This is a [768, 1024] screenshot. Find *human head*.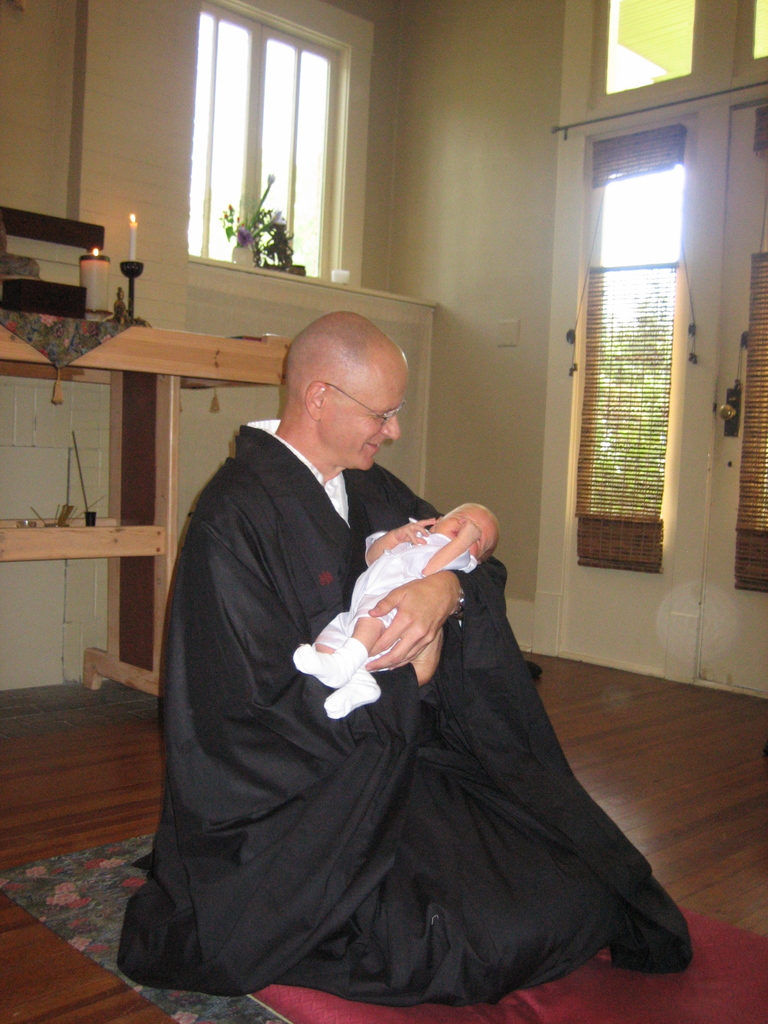
Bounding box: {"x1": 426, "y1": 497, "x2": 500, "y2": 557}.
